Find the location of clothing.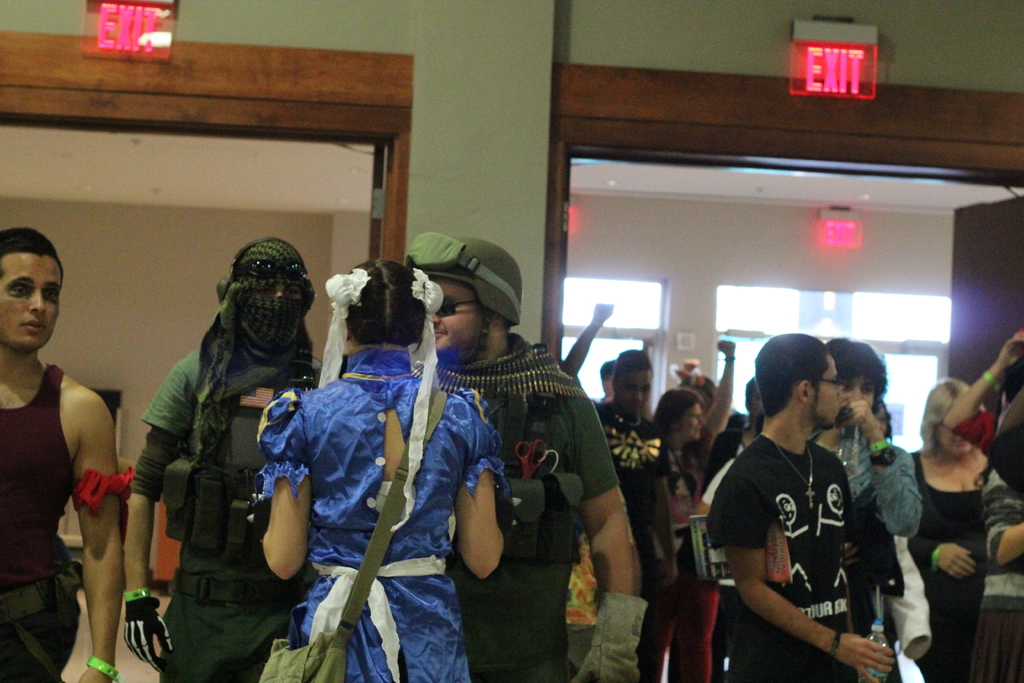
Location: region(0, 358, 74, 680).
